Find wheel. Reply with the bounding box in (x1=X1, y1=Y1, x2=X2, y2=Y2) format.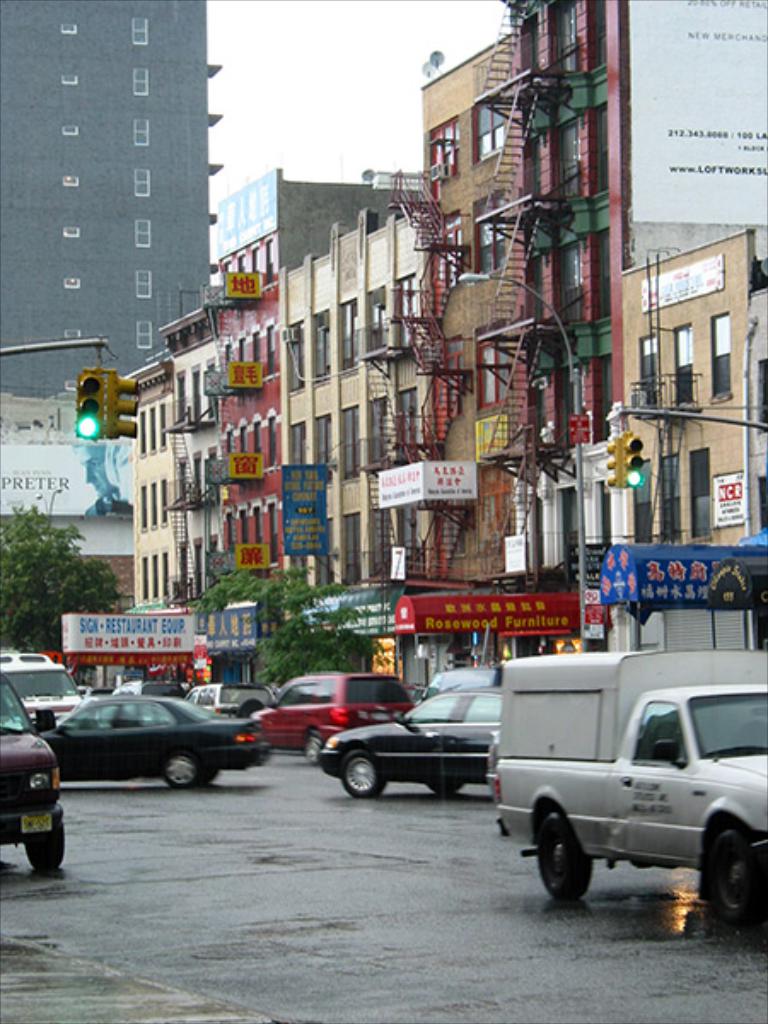
(x1=423, y1=775, x2=457, y2=795).
